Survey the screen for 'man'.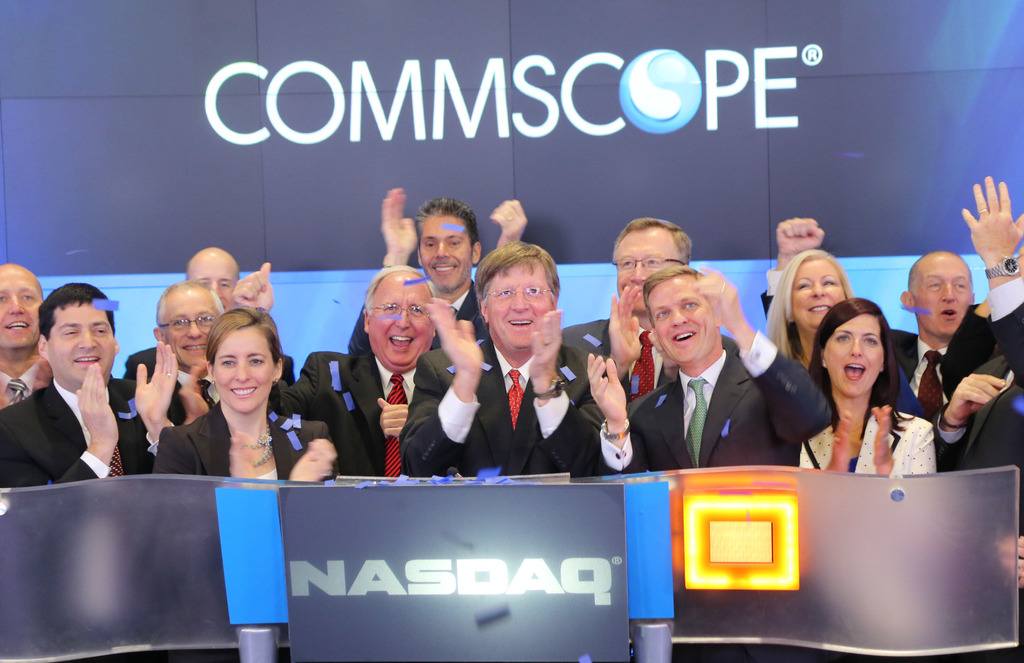
Survey found: <region>345, 191, 493, 361</region>.
